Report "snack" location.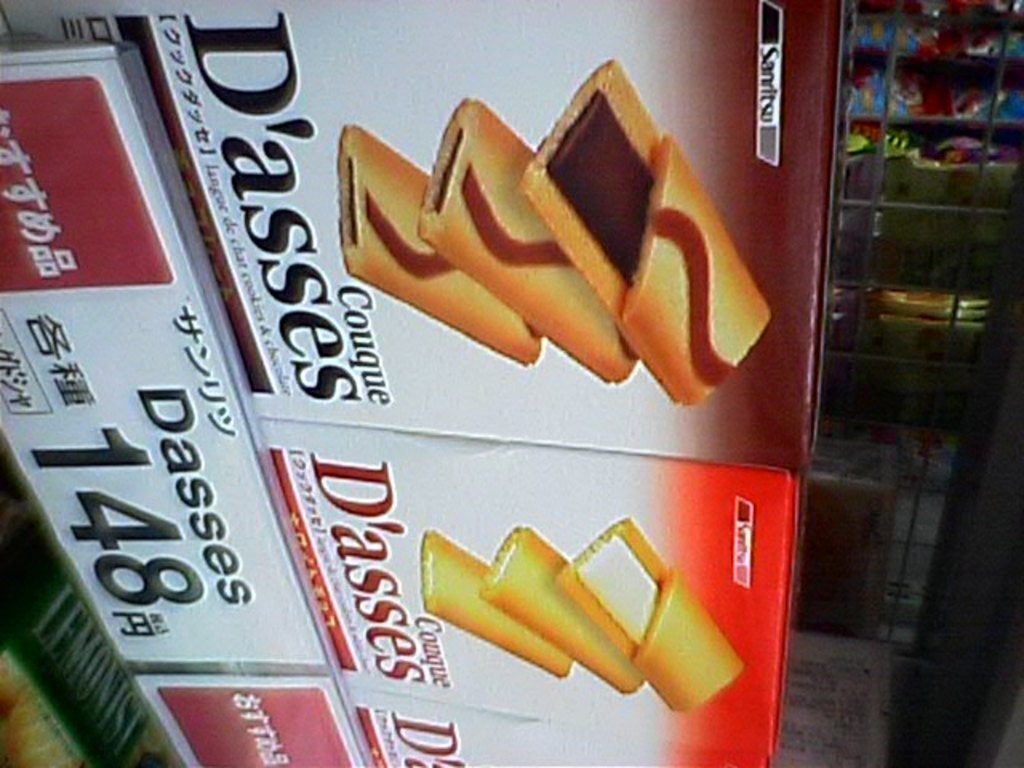
Report: box=[427, 533, 576, 680].
